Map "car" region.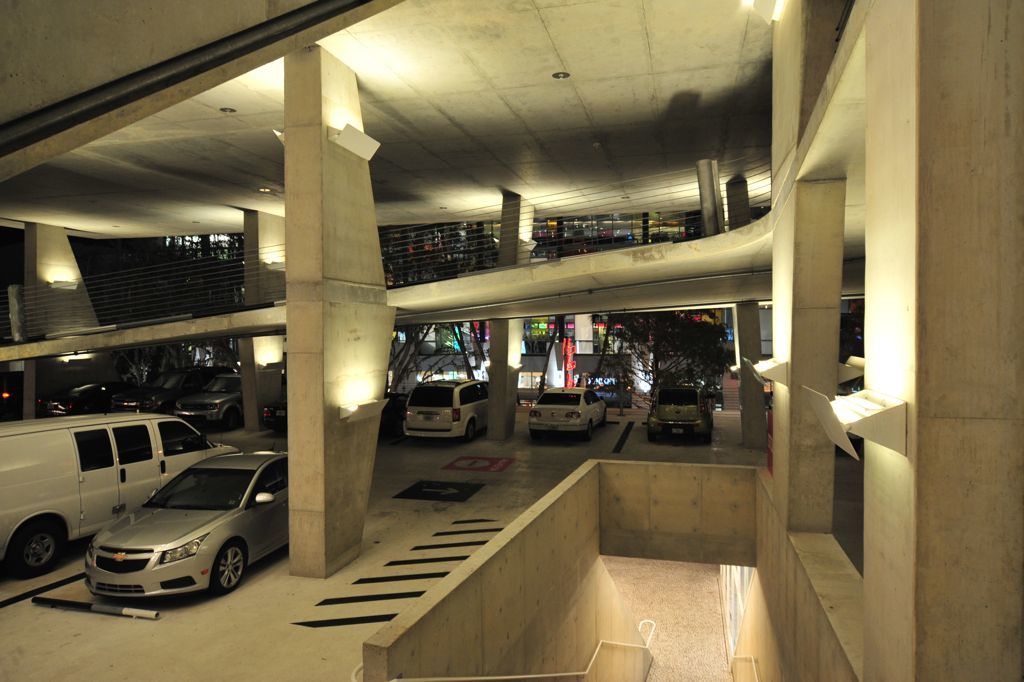
Mapped to (x1=400, y1=375, x2=490, y2=443).
